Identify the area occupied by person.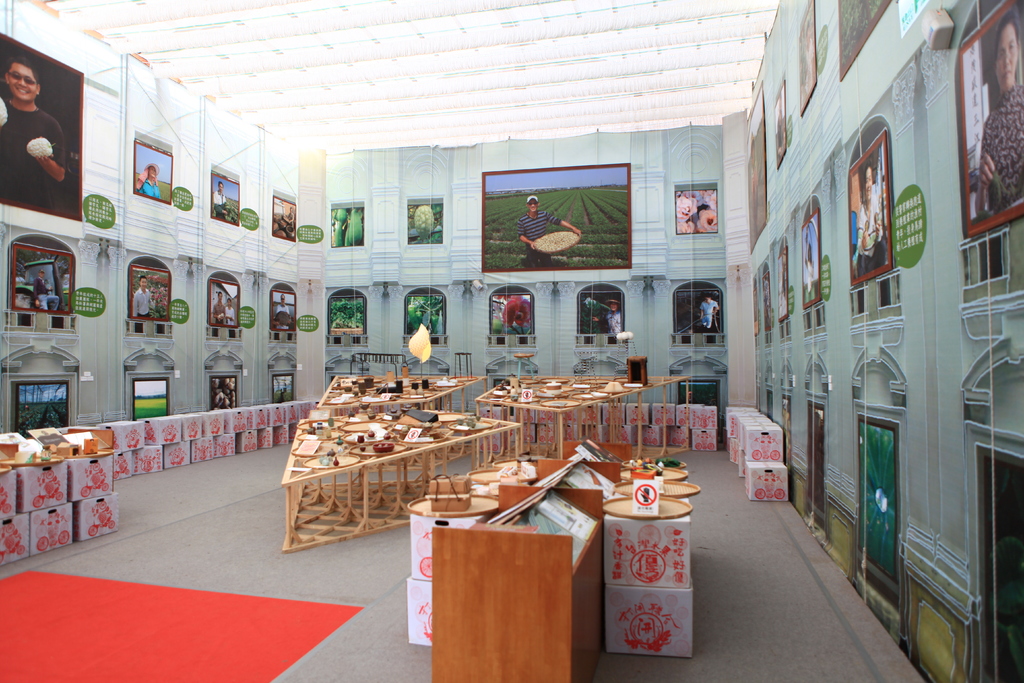
Area: 131:272:157:317.
